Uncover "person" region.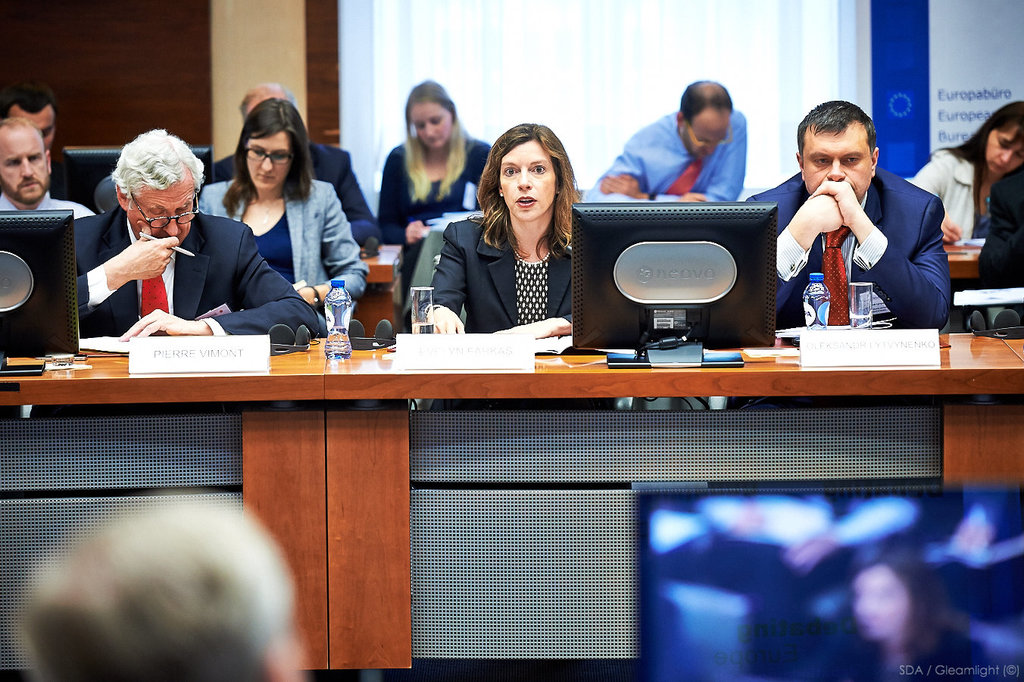
Uncovered: [203, 80, 372, 213].
